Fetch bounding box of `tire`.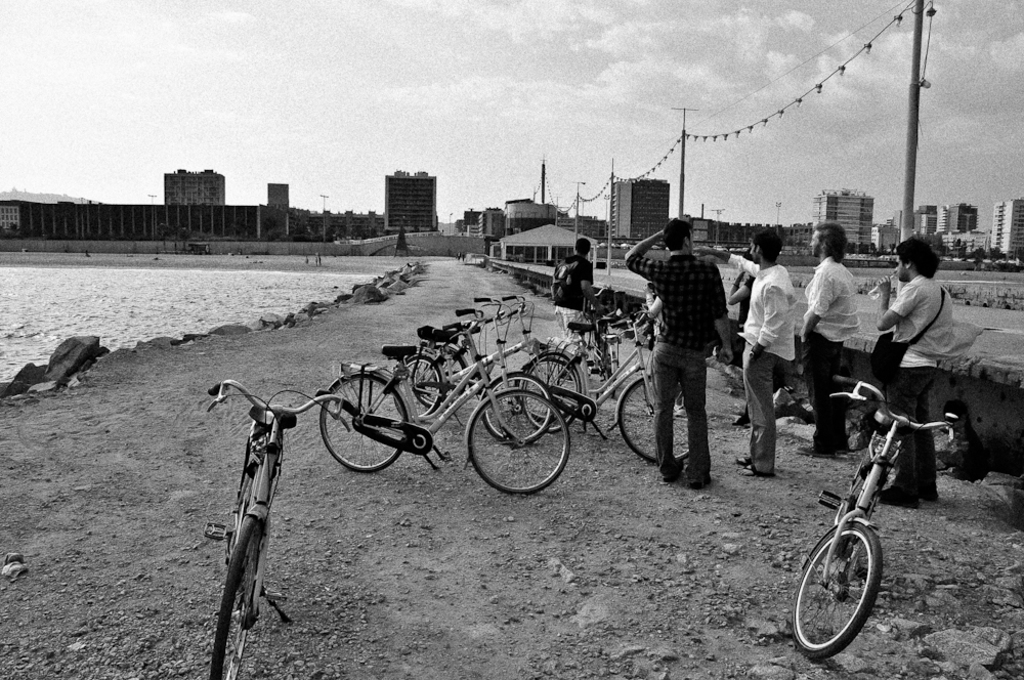
Bbox: [left=615, top=372, right=697, bottom=463].
